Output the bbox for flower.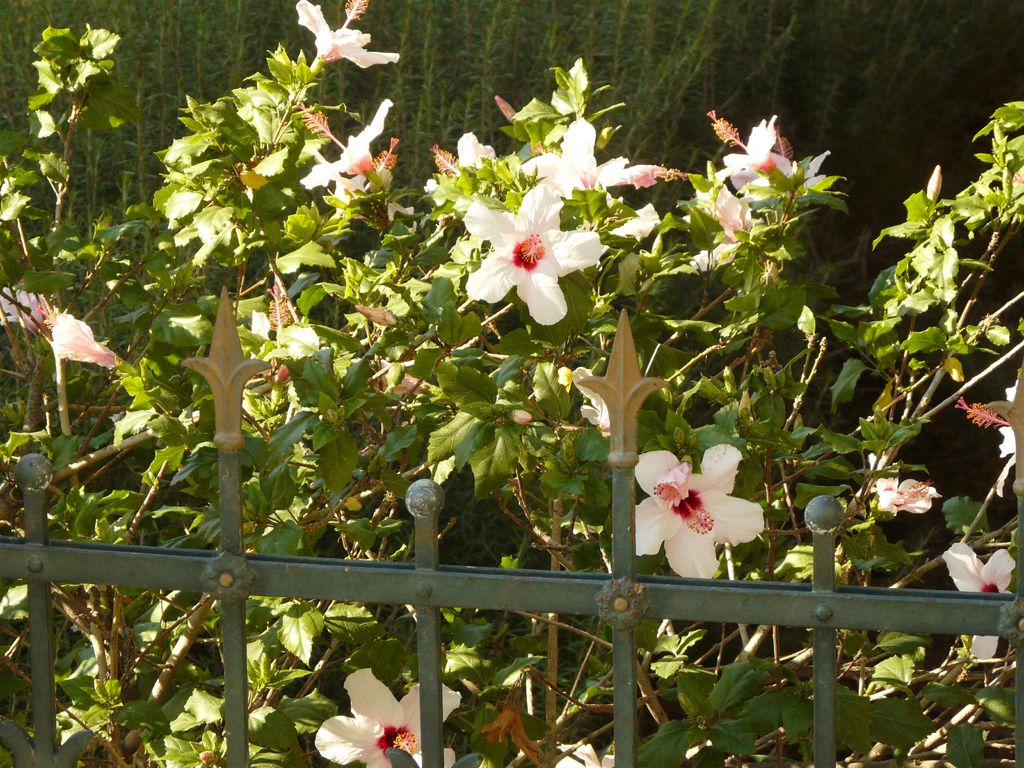
<region>317, 669, 470, 767</region>.
